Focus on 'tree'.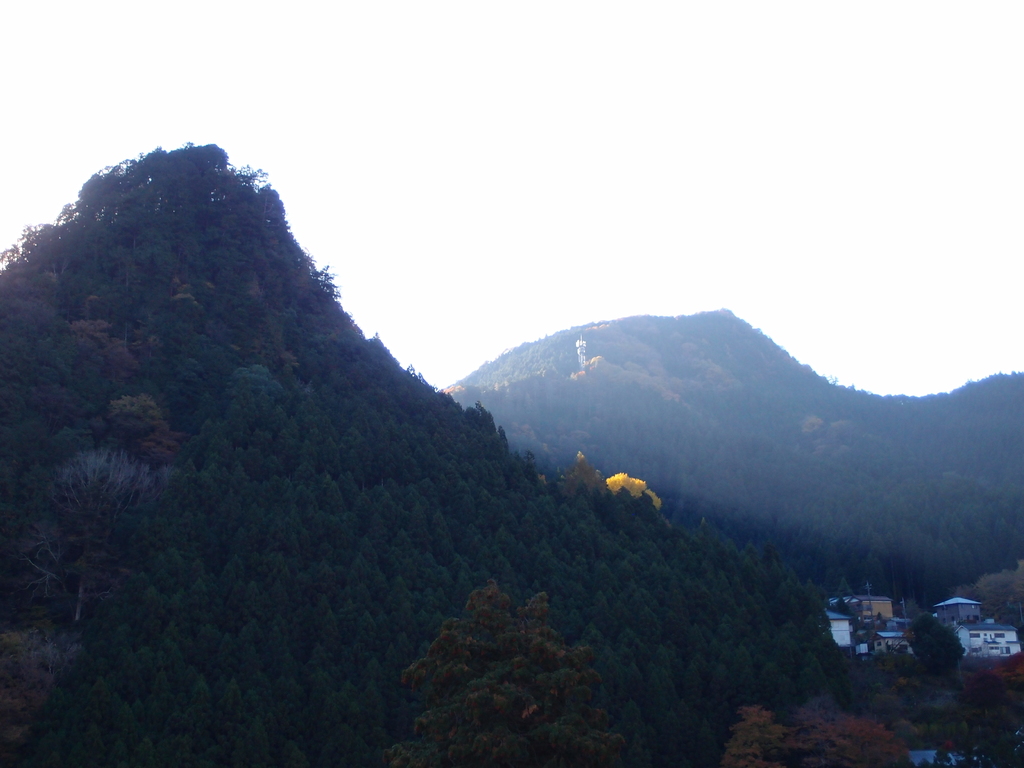
Focused at {"x1": 720, "y1": 701, "x2": 918, "y2": 767}.
